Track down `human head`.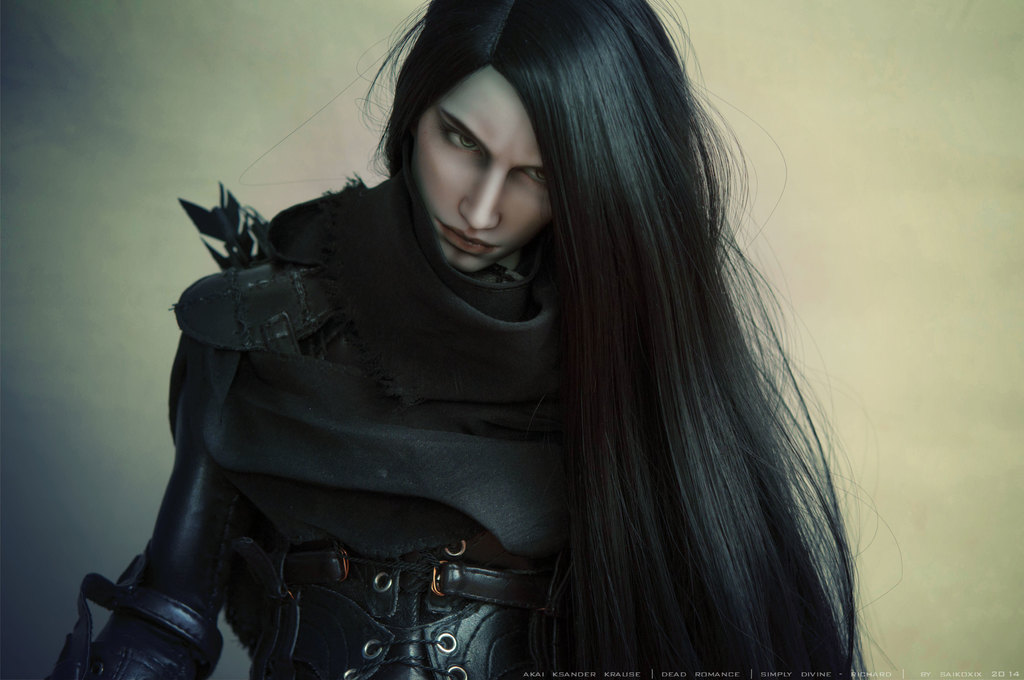
Tracked to detection(378, 10, 609, 285).
